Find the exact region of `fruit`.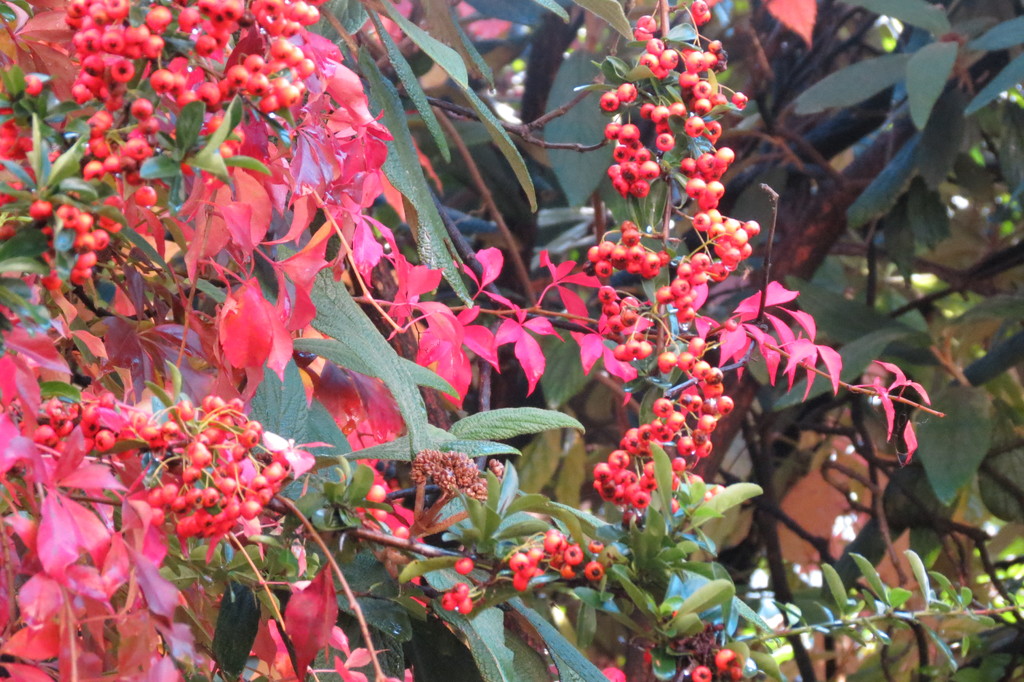
Exact region: <bbox>692, 664, 714, 681</bbox>.
